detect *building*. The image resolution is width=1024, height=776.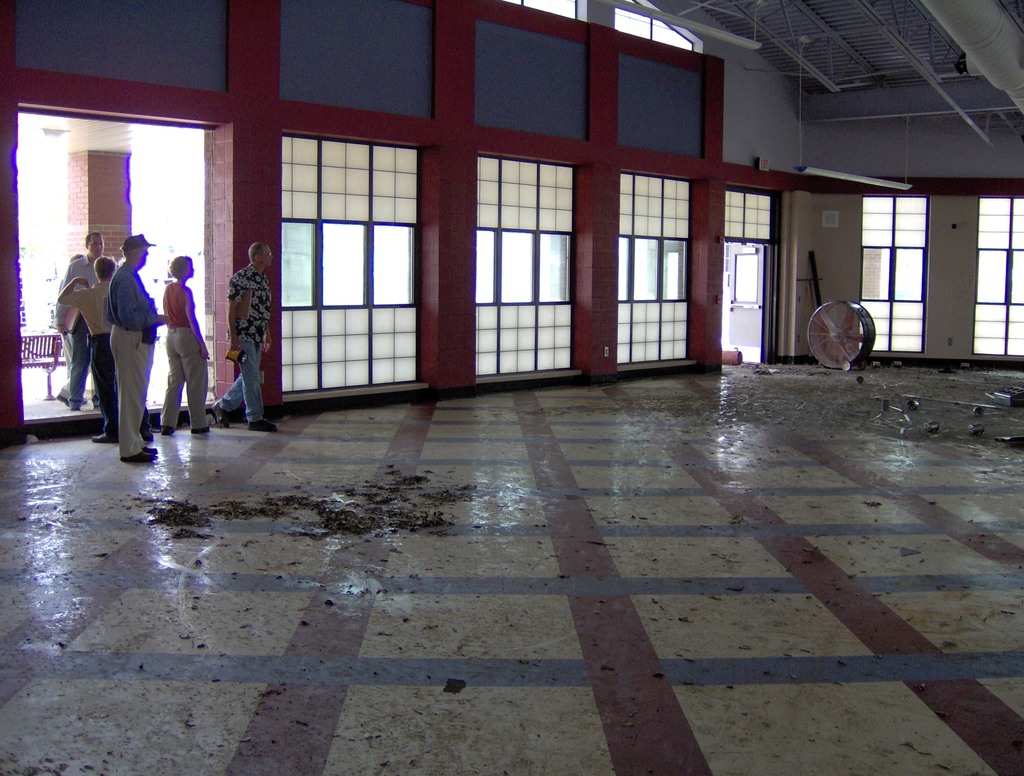
rect(0, 0, 1023, 775).
